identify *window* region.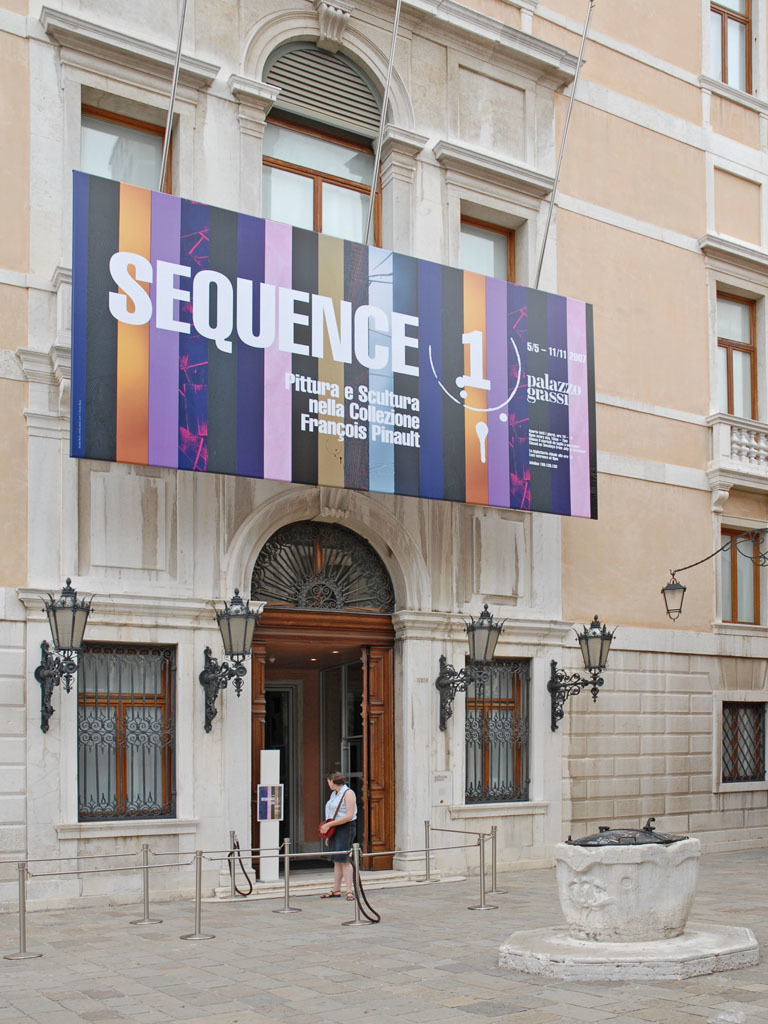
Region: detection(722, 702, 764, 783).
